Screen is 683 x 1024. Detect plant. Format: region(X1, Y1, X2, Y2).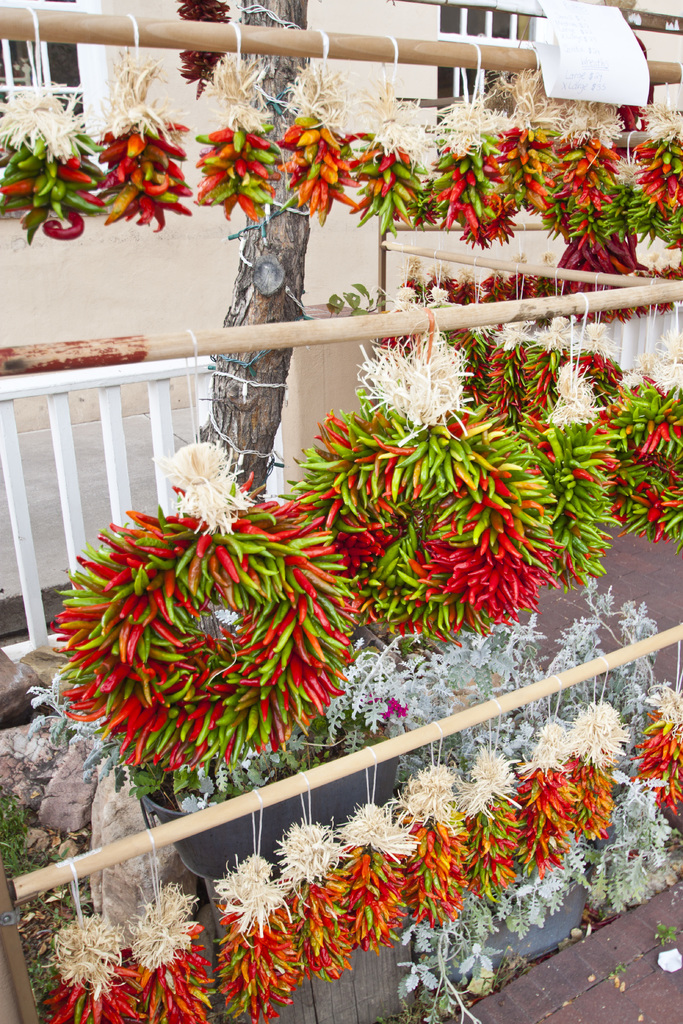
region(513, 721, 582, 896).
